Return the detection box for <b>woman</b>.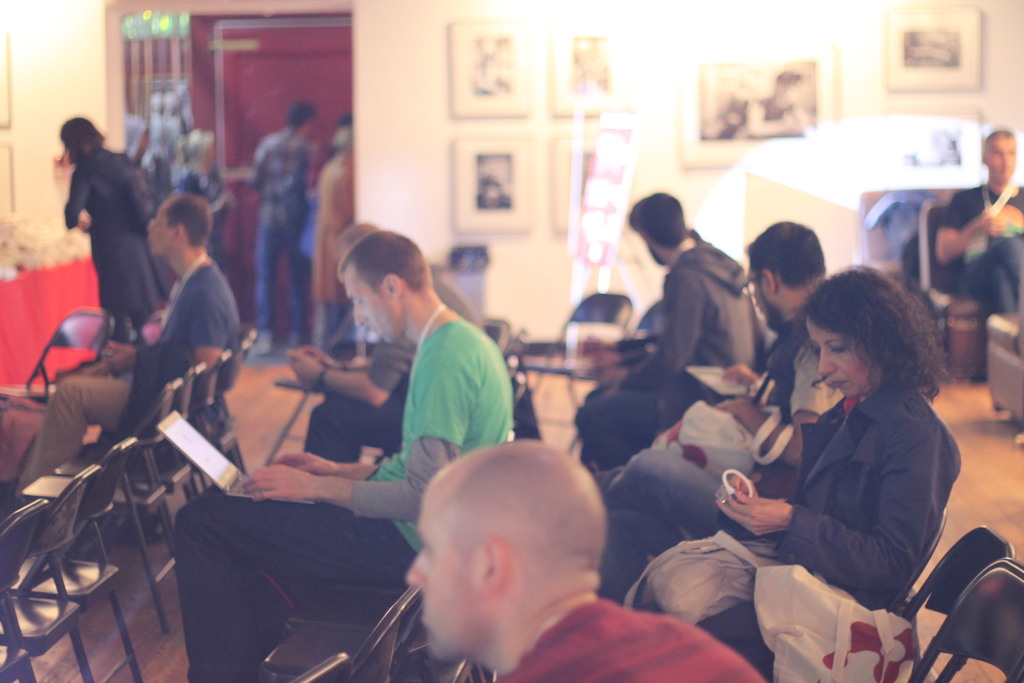
bbox=[58, 114, 170, 347].
